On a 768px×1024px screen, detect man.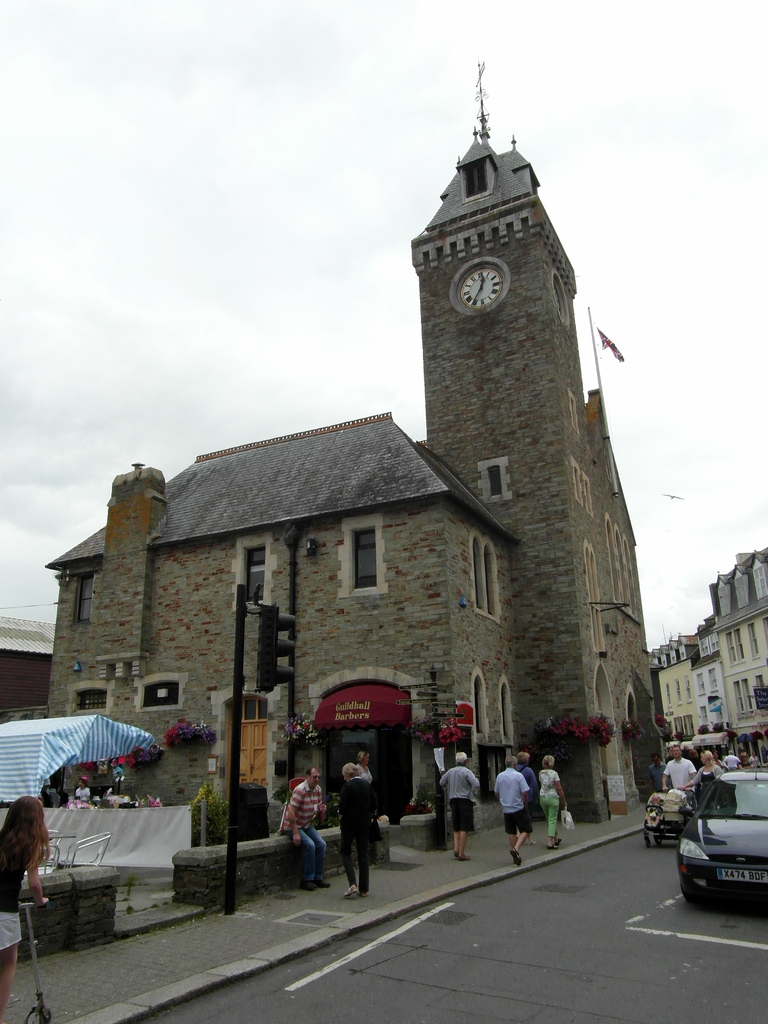
515/751/539/806.
